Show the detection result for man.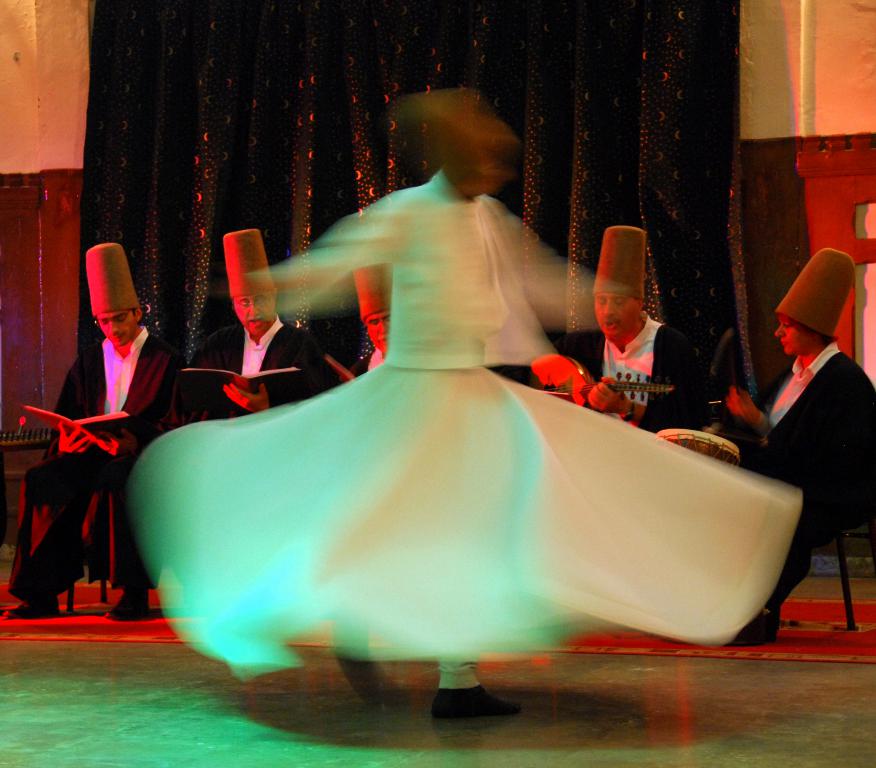
x1=573 y1=240 x2=703 y2=423.
